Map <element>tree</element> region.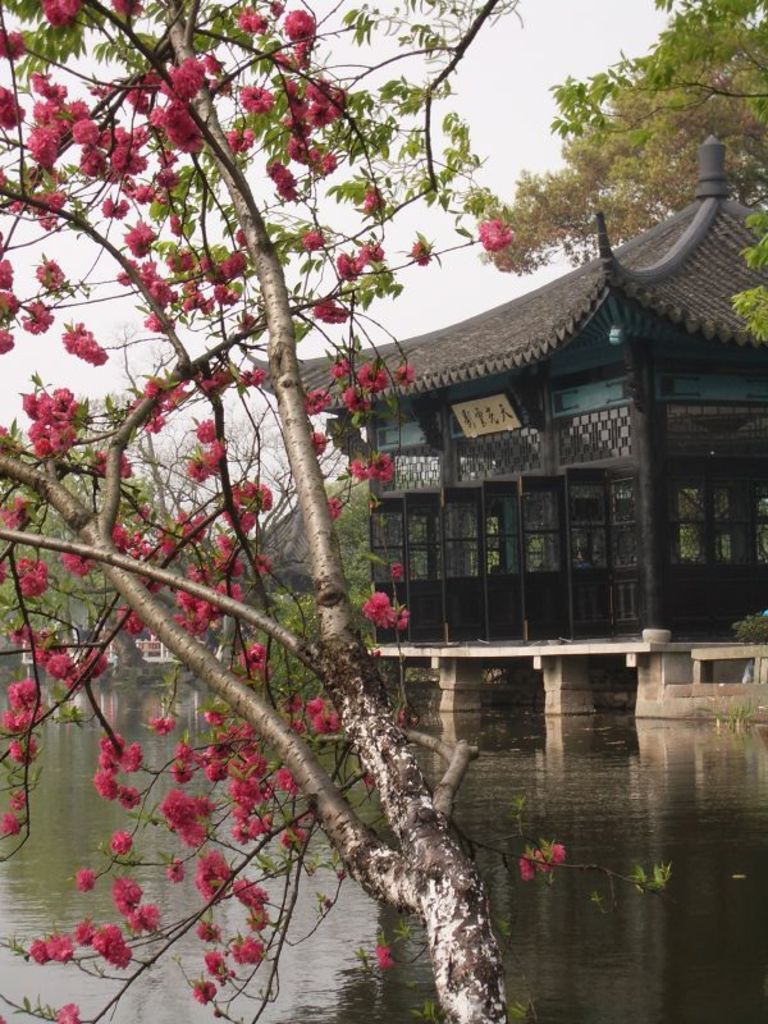
Mapped to 550 0 767 357.
